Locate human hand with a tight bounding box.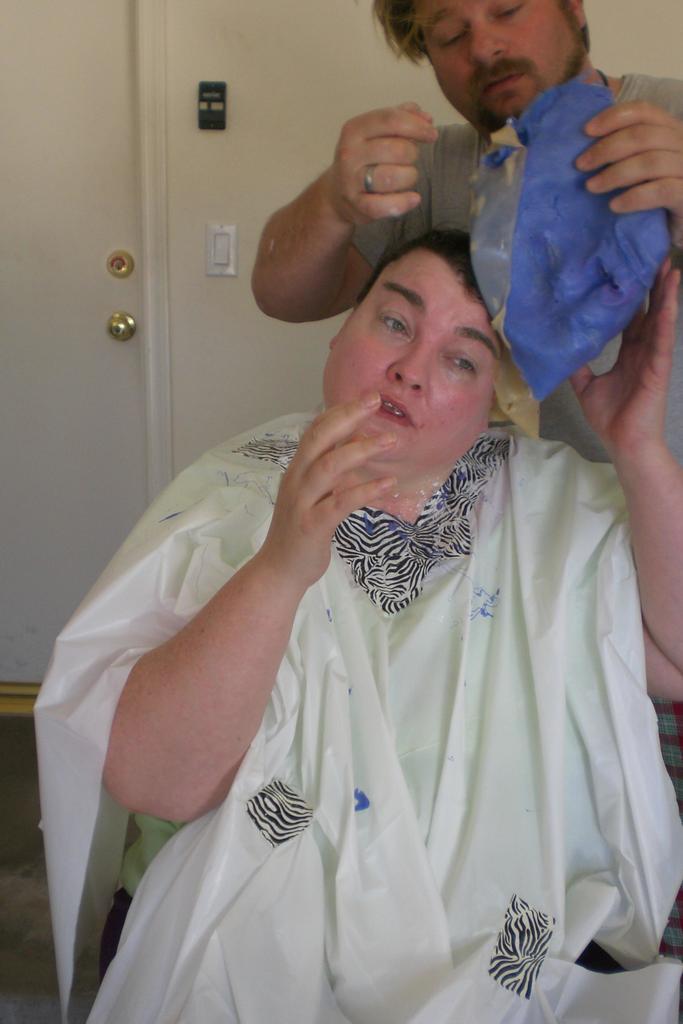
(left=252, top=99, right=415, bottom=317).
